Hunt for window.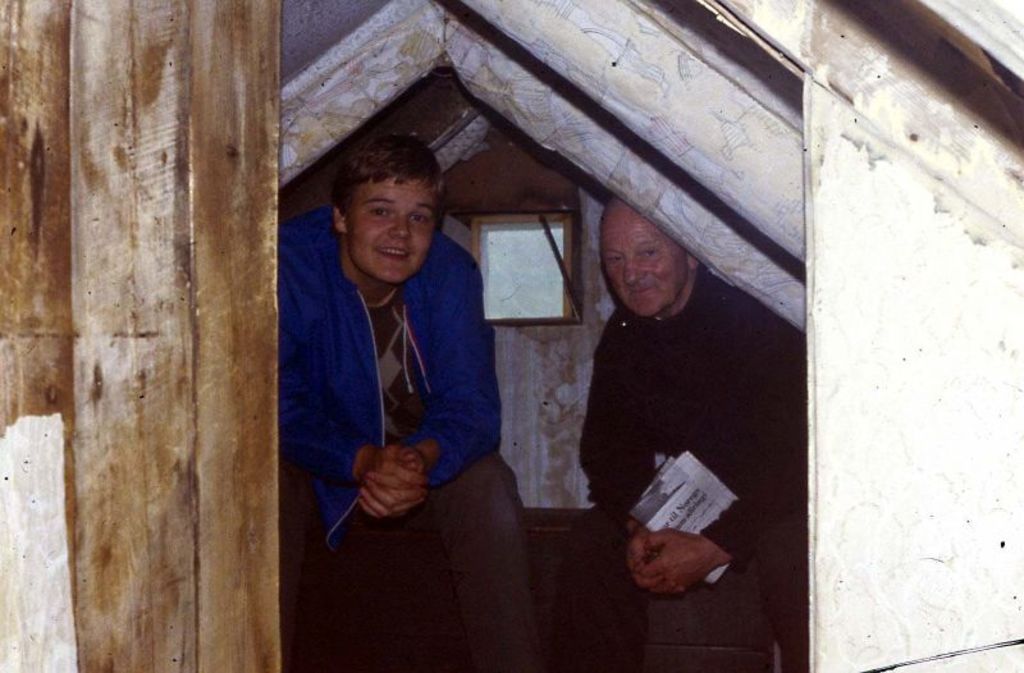
Hunted down at region(472, 214, 579, 325).
